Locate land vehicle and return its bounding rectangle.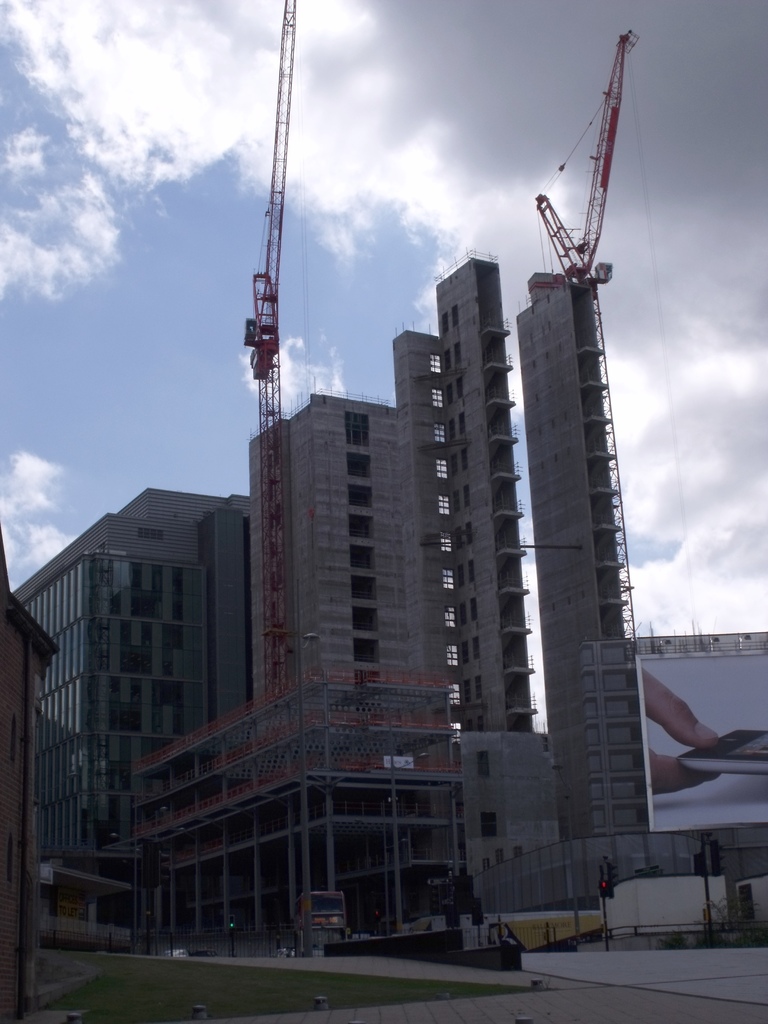
{"x1": 289, "y1": 887, "x2": 352, "y2": 934}.
